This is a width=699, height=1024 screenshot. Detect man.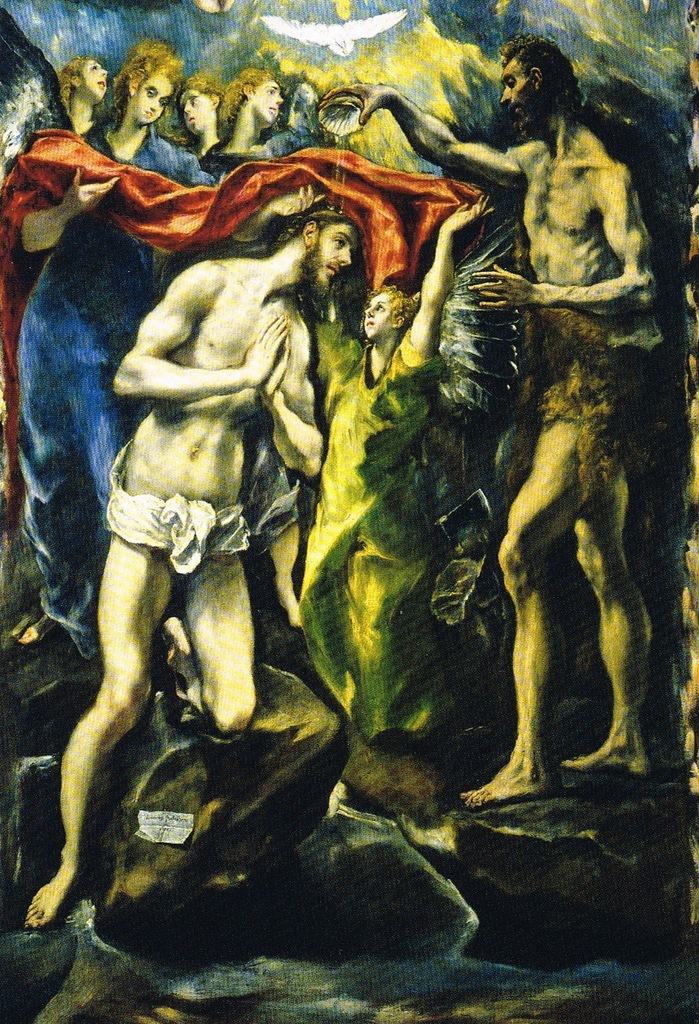
detection(42, 211, 344, 895).
